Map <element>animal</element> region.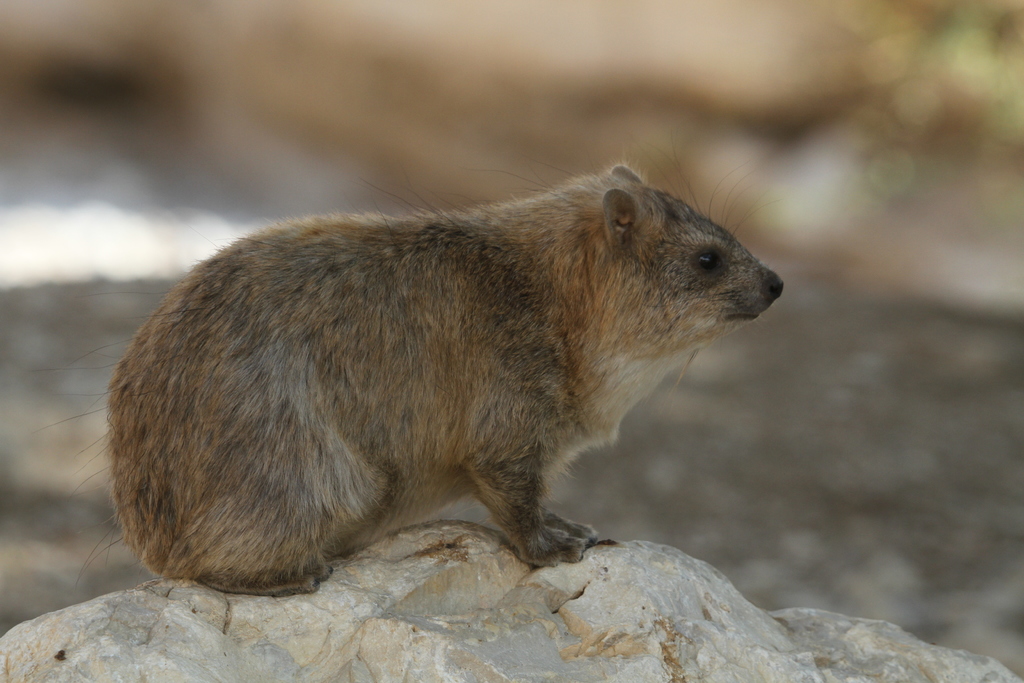
Mapped to bbox=[43, 155, 788, 602].
